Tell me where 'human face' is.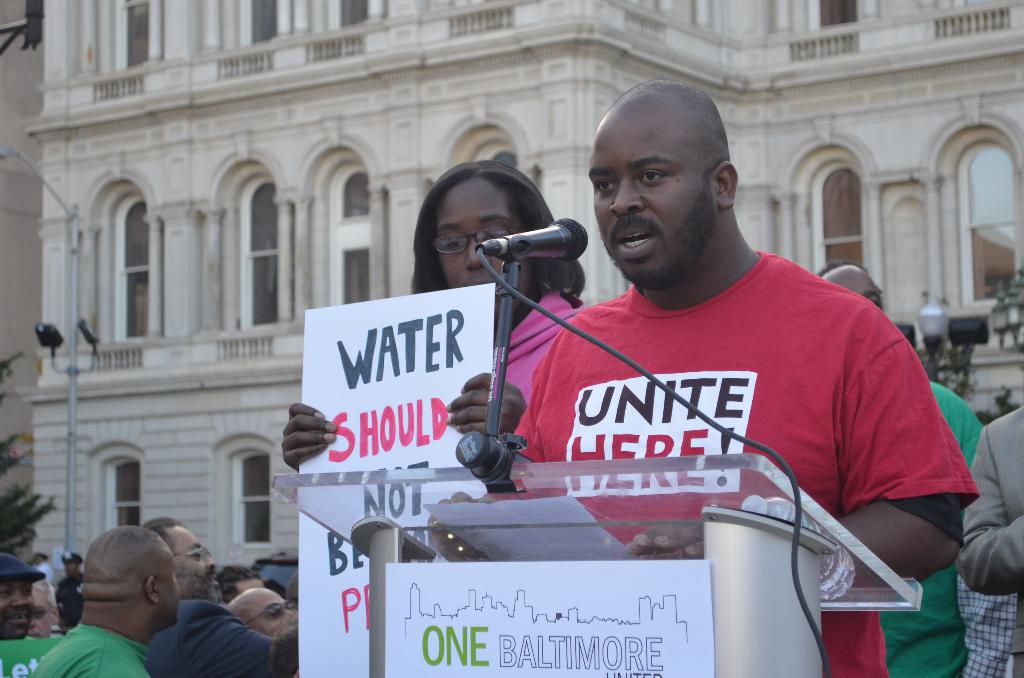
'human face' is at (29, 588, 49, 638).
